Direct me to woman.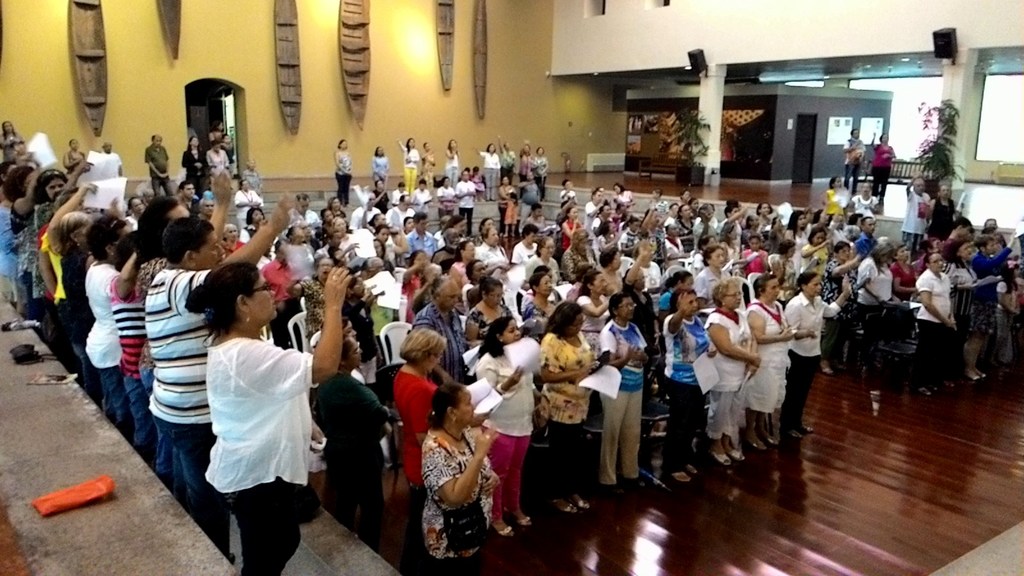
Direction: region(854, 180, 883, 216).
